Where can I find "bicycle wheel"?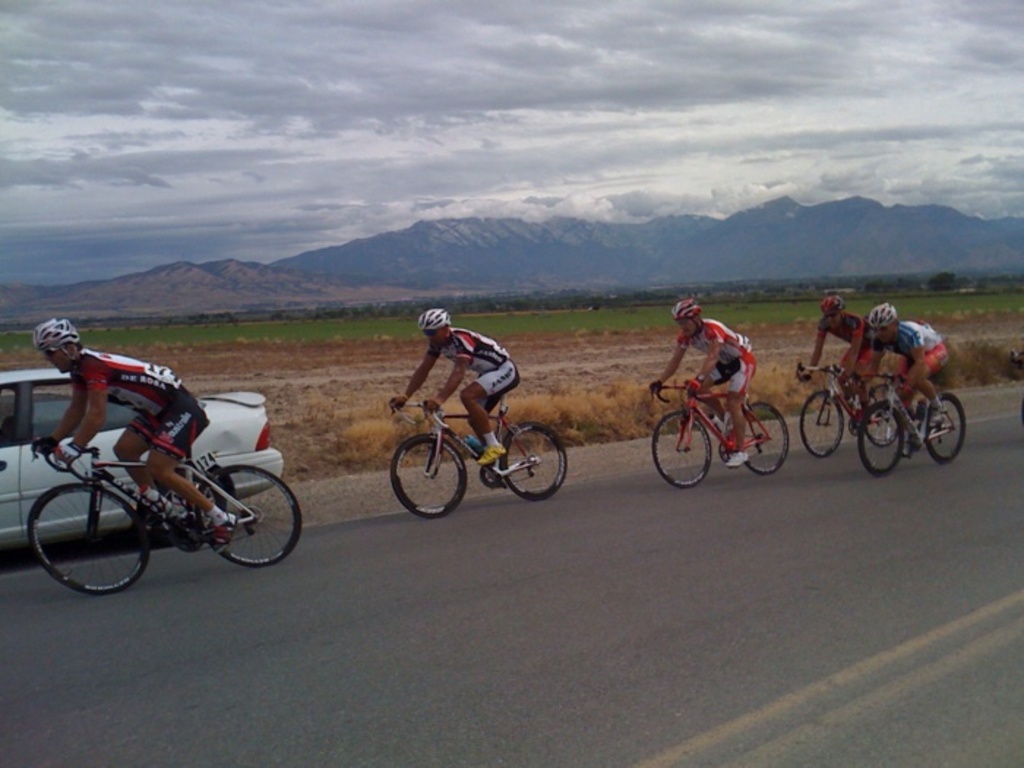
You can find it at <bbox>652, 410, 711, 487</bbox>.
